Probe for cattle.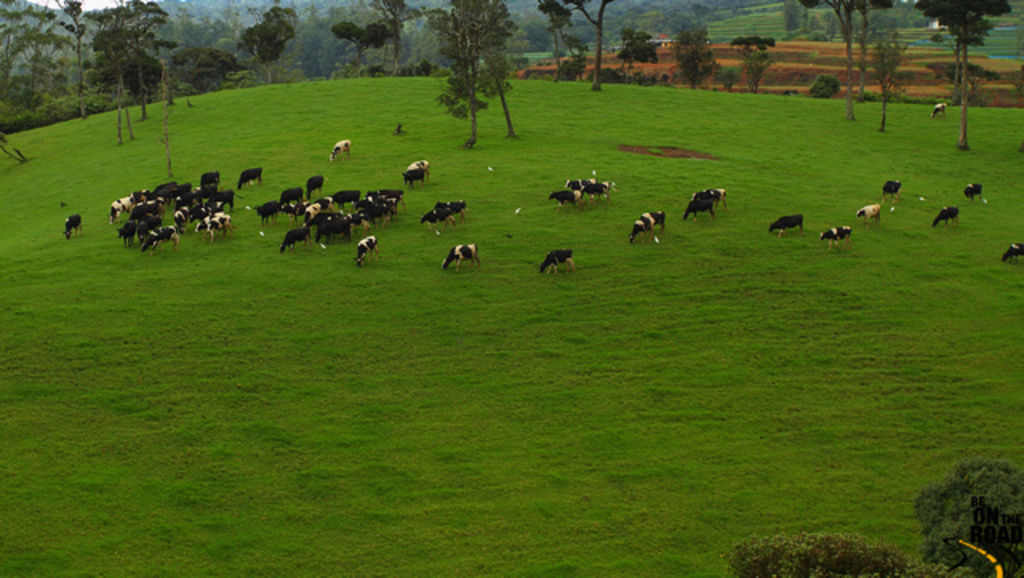
Probe result: Rect(853, 200, 882, 226).
